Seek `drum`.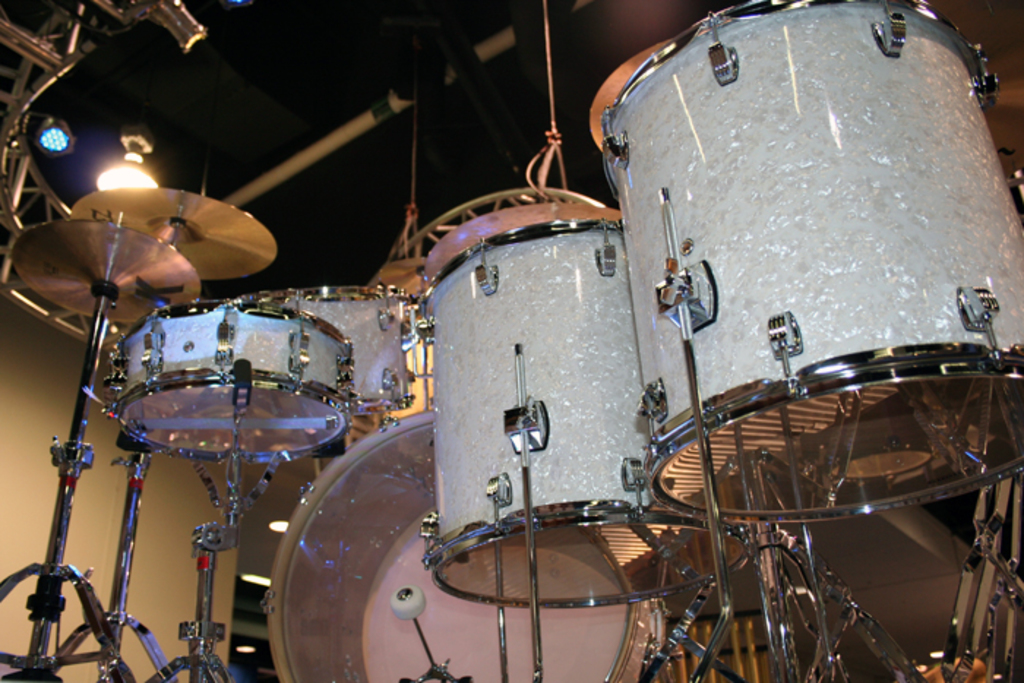
111:294:351:465.
